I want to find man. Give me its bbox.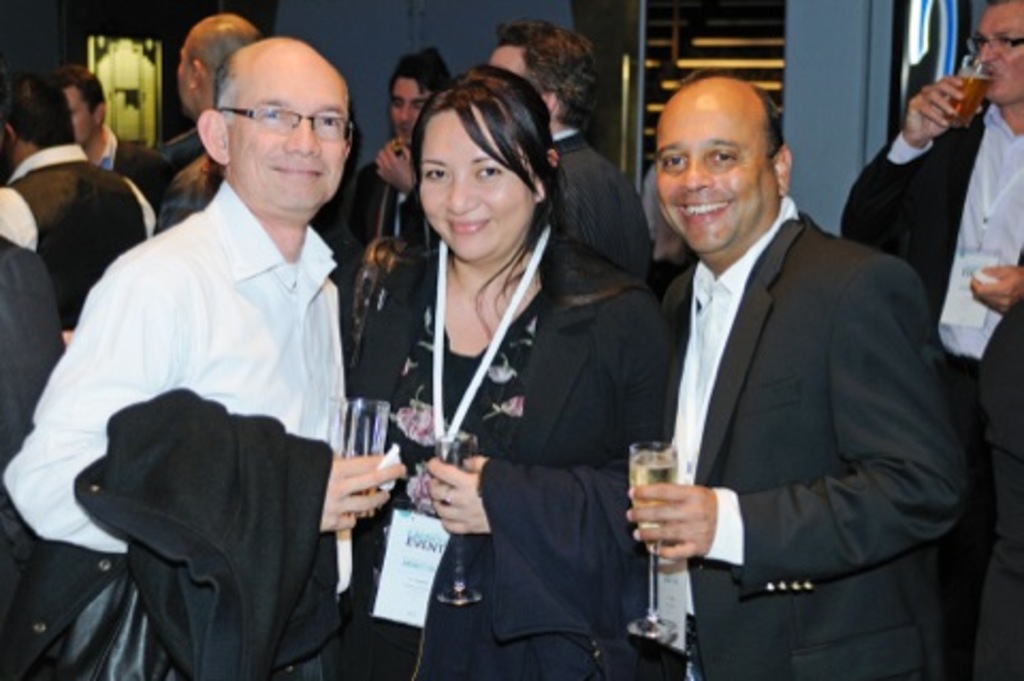
(834, 0, 1022, 679).
